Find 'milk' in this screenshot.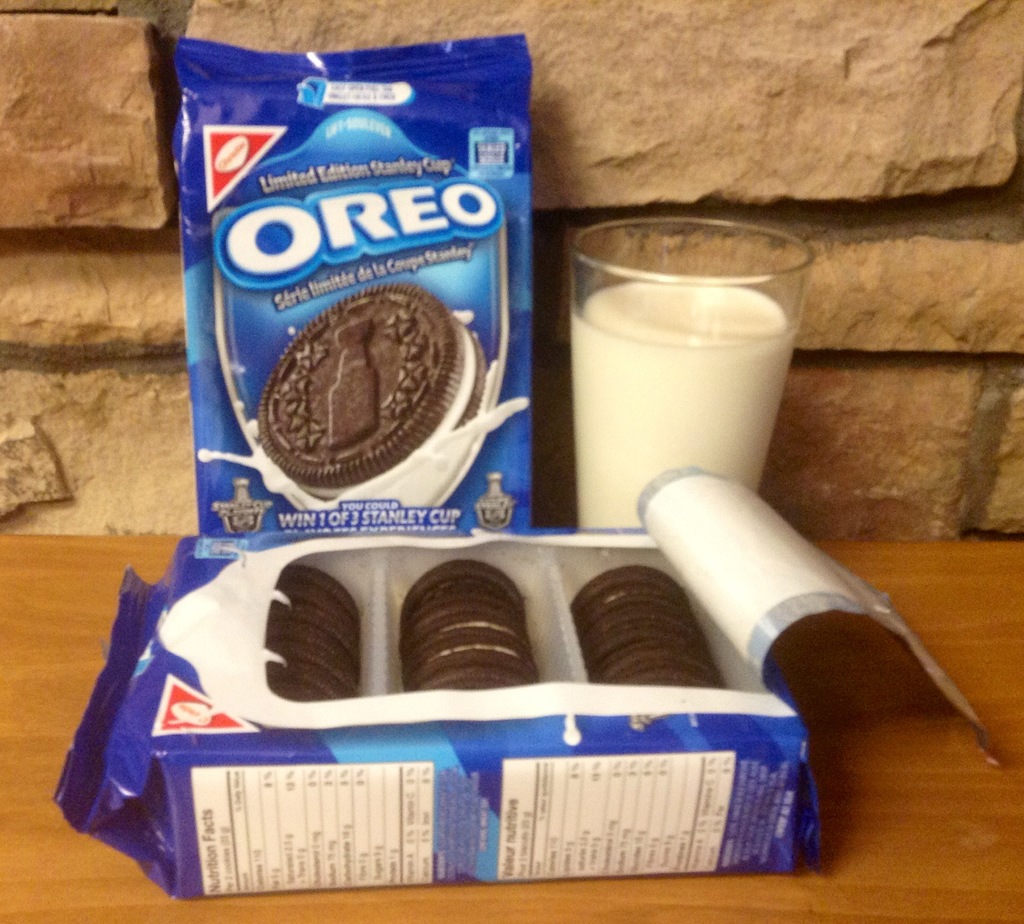
The bounding box for 'milk' is x1=561 y1=227 x2=835 y2=522.
